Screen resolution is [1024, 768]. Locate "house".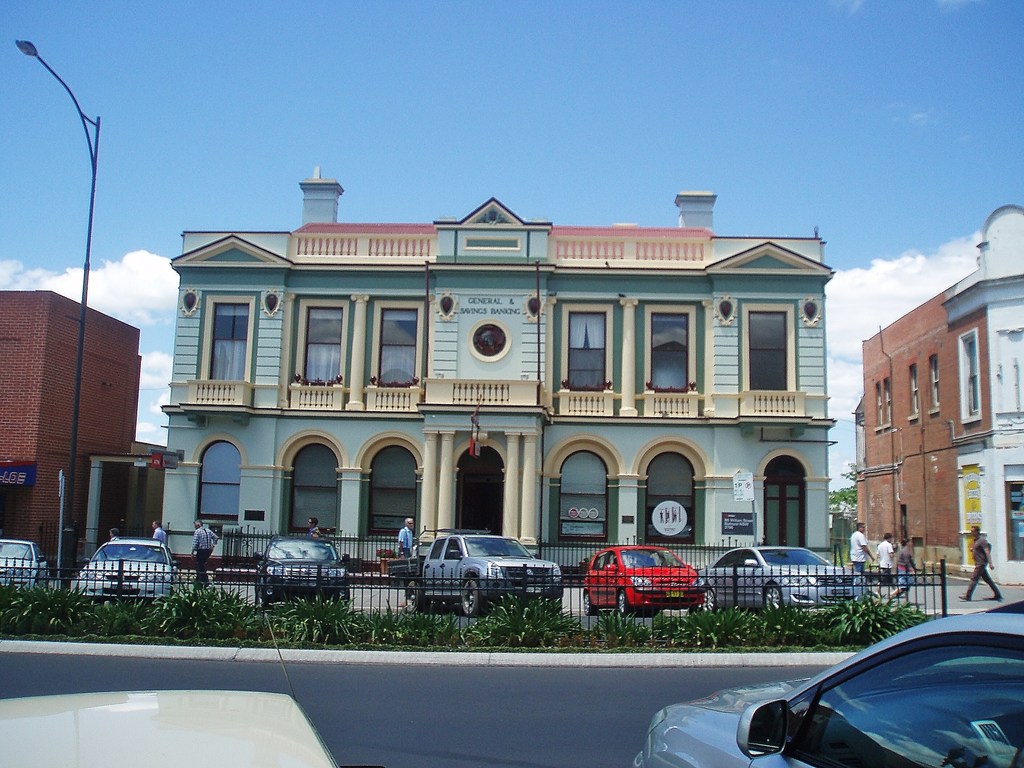
132 183 885 607.
